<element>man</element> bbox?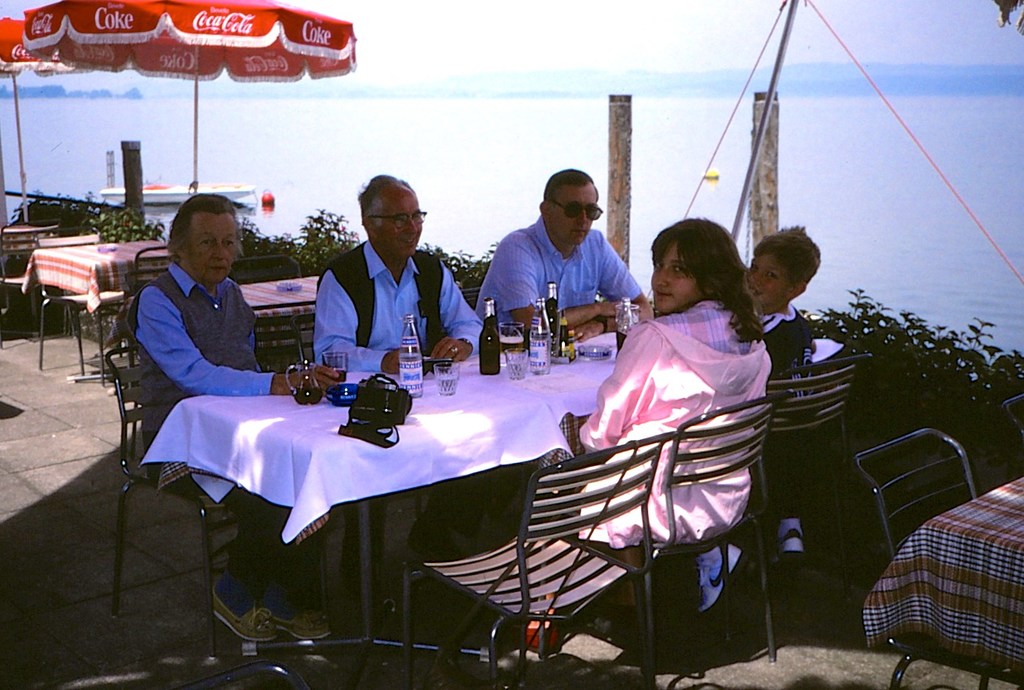
[134, 192, 341, 649]
